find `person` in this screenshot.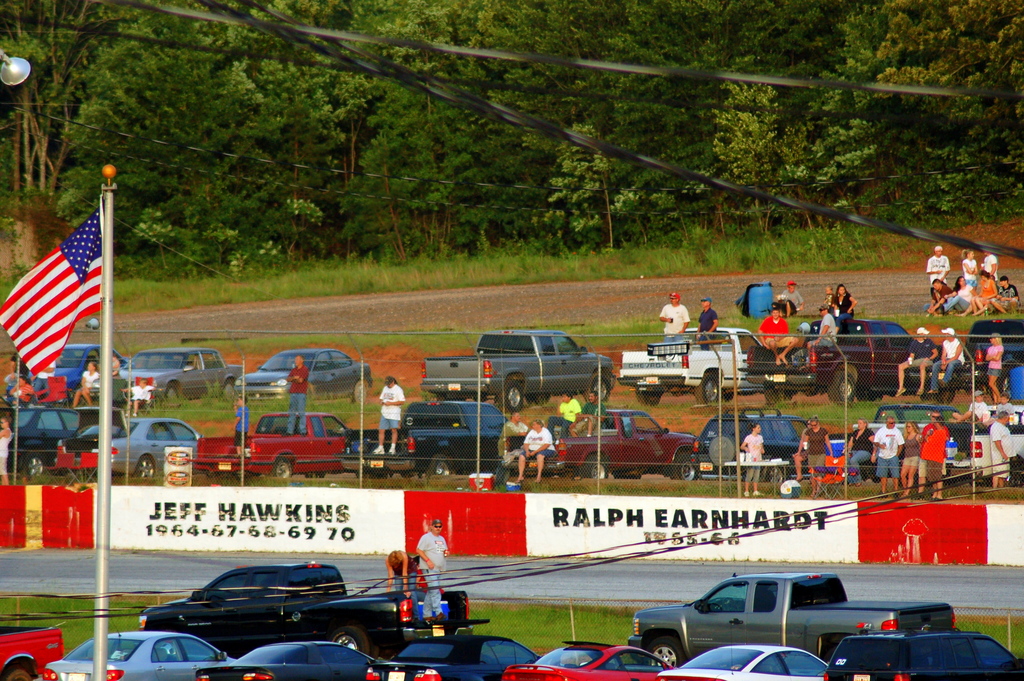
The bounding box for `person` is (927,322,966,390).
